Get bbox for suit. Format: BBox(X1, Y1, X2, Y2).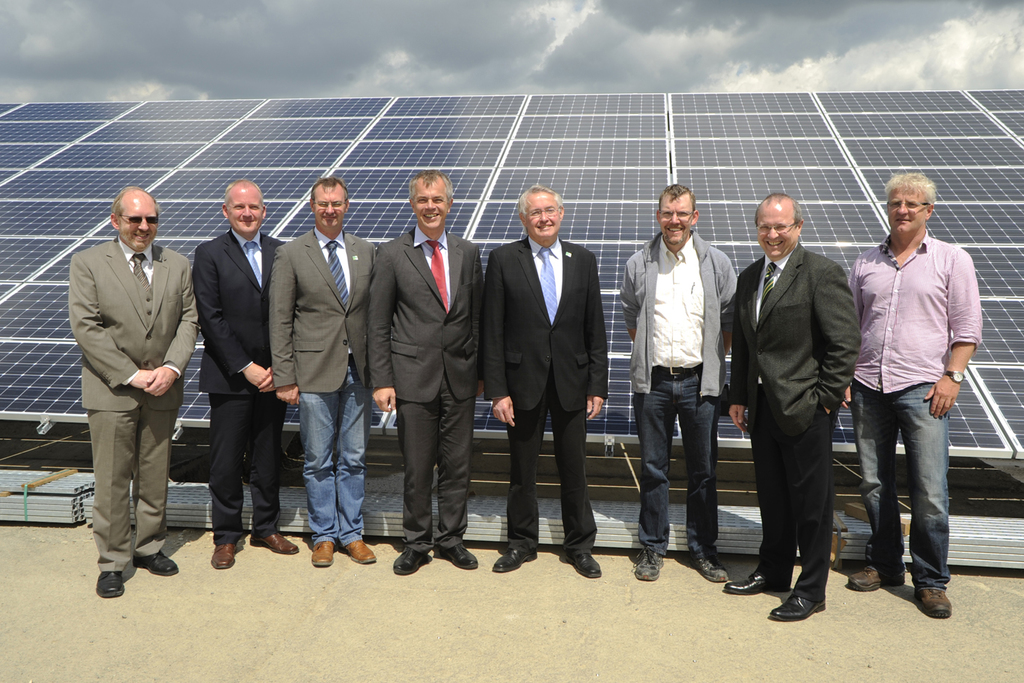
BBox(728, 248, 861, 601).
